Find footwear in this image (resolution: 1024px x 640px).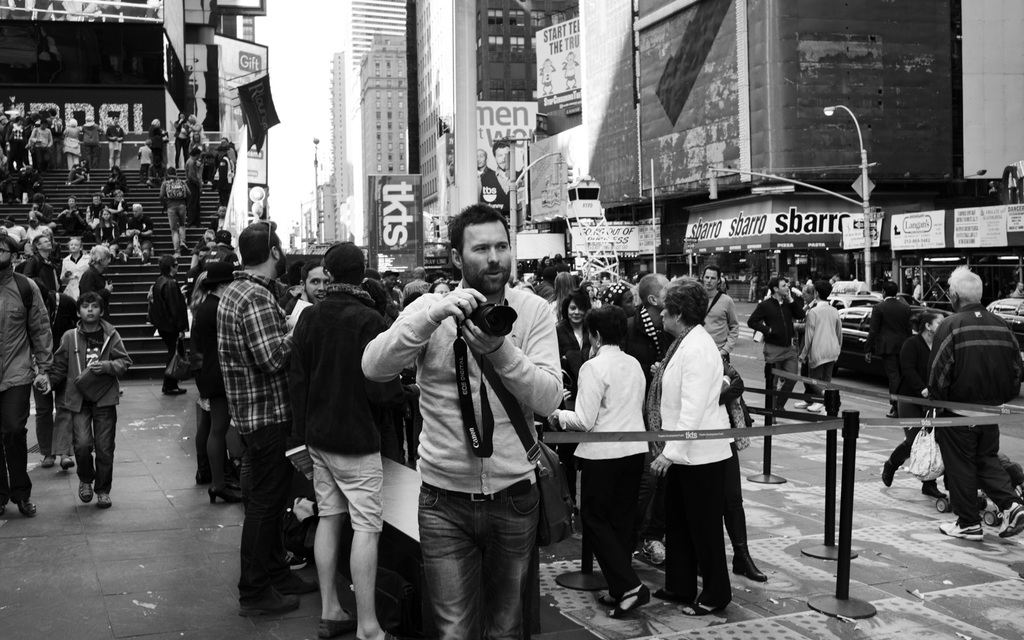
rect(999, 504, 1023, 538).
